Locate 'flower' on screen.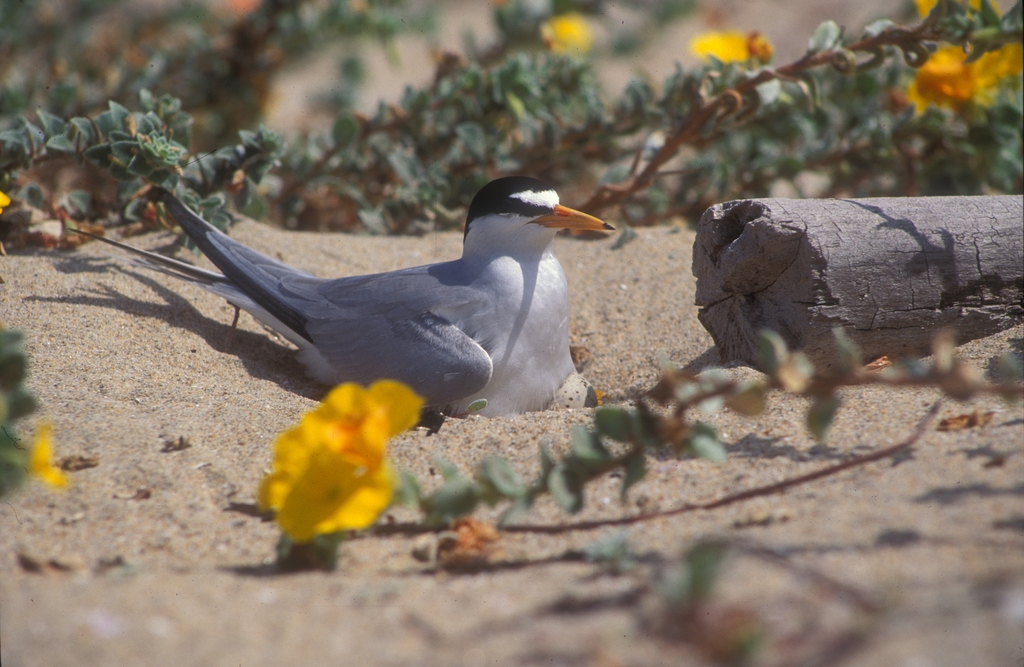
On screen at box(904, 40, 1023, 113).
